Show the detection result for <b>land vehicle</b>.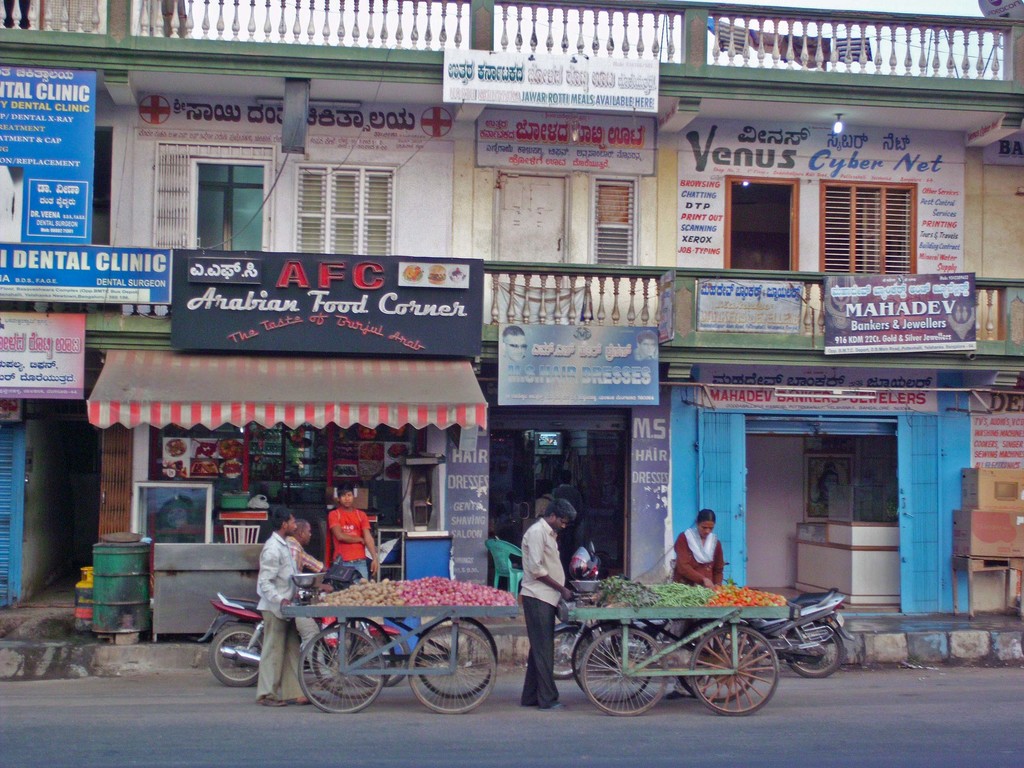
[left=198, top=554, right=415, bottom=689].
